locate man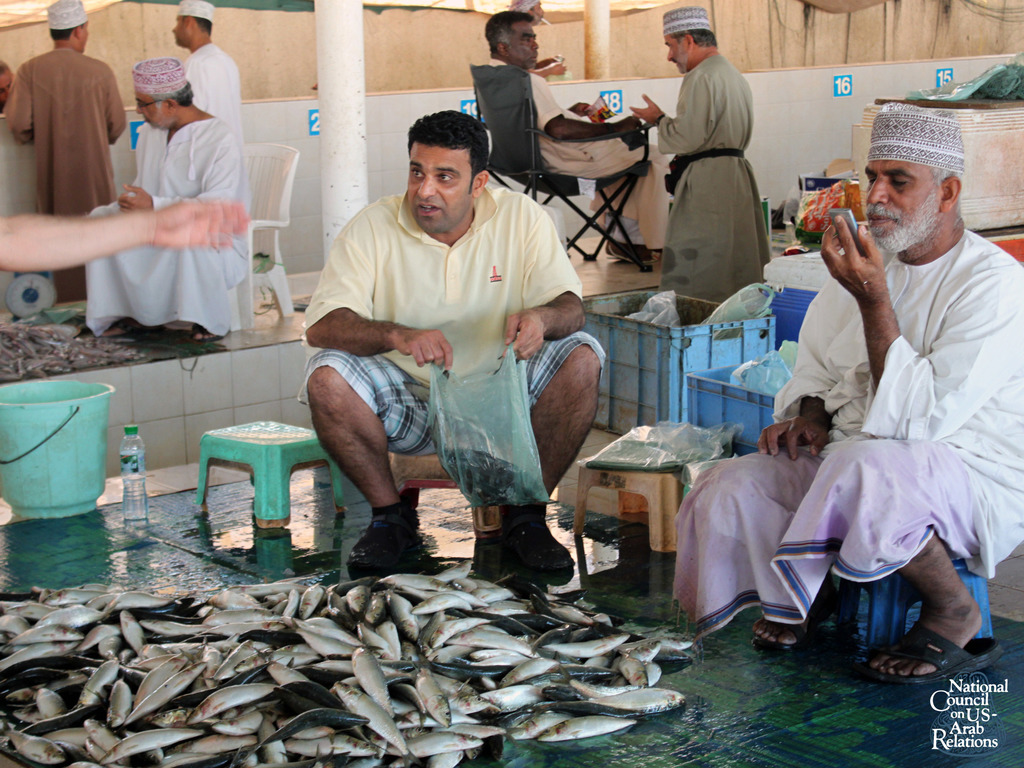
<bbox>467, 5, 669, 271</bbox>
